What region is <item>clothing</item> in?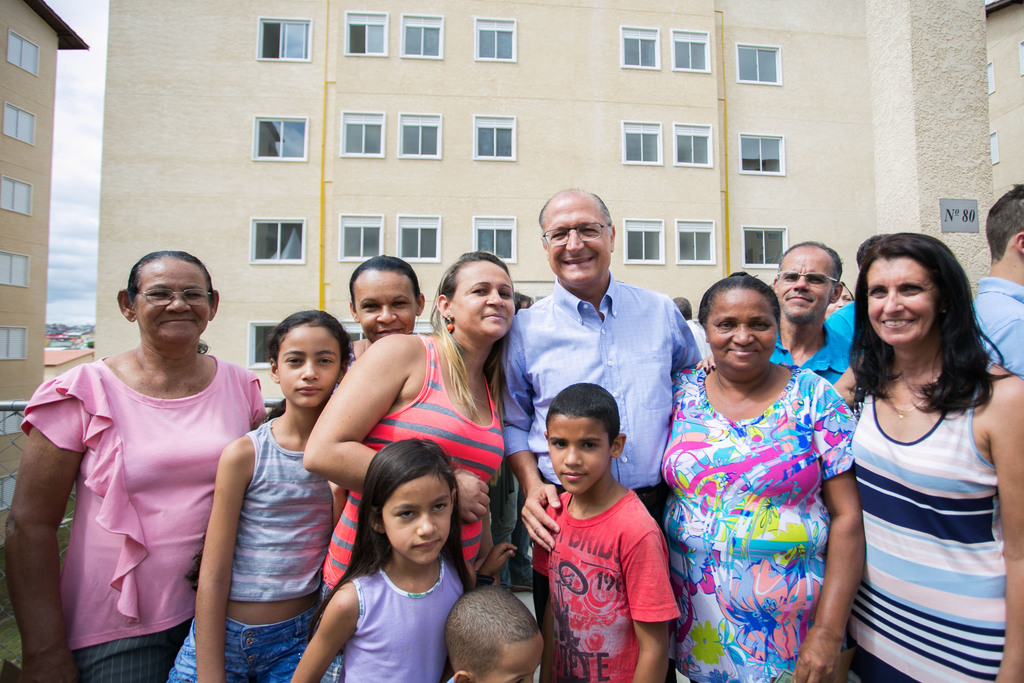
region(169, 420, 335, 682).
